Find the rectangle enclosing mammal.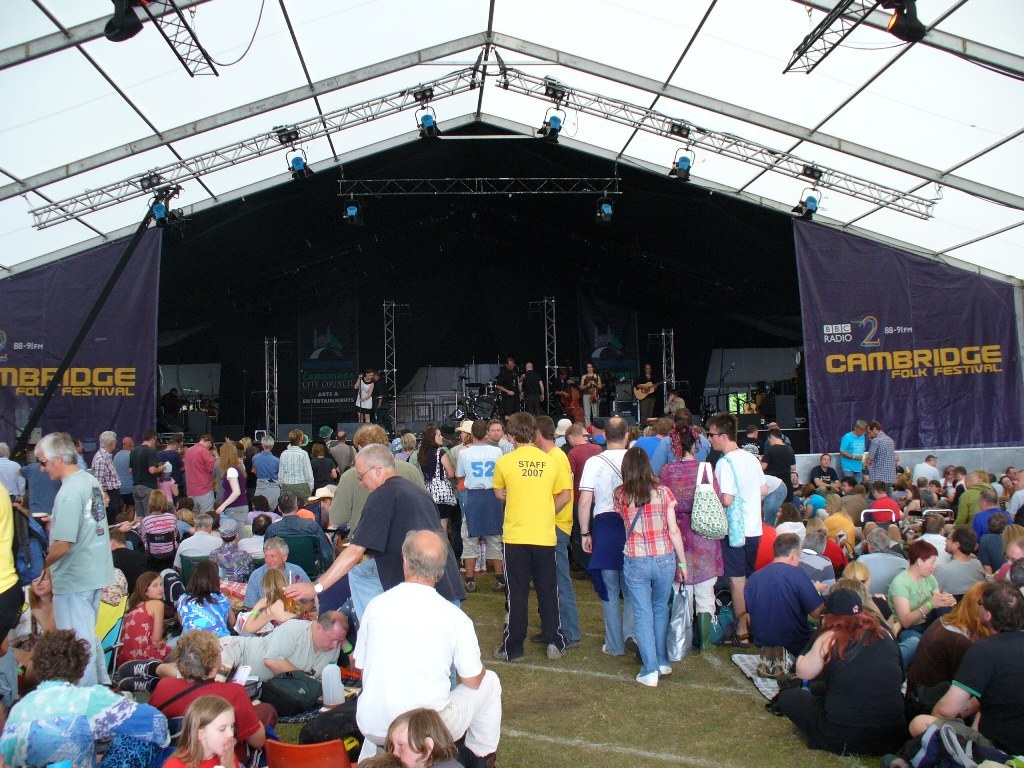
(x1=639, y1=364, x2=661, y2=422).
